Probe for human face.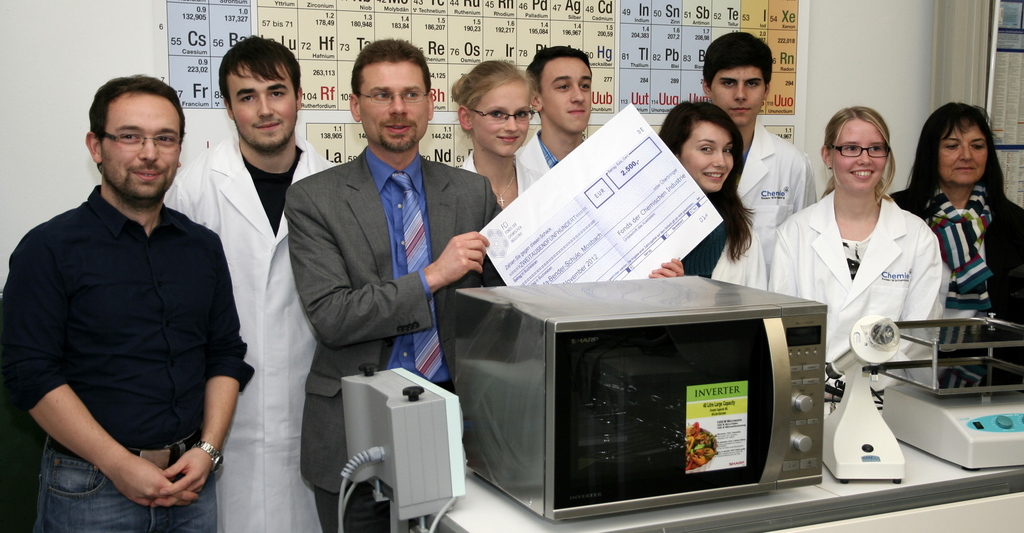
Probe result: {"x1": 538, "y1": 55, "x2": 595, "y2": 137}.
